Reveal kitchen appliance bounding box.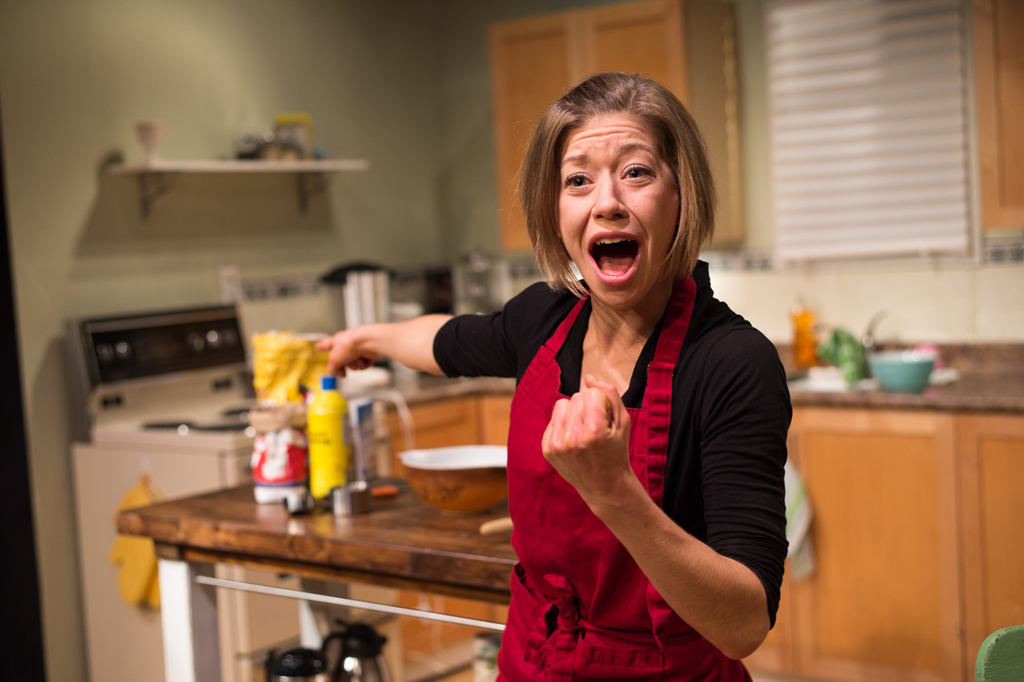
Revealed: (309, 370, 353, 489).
